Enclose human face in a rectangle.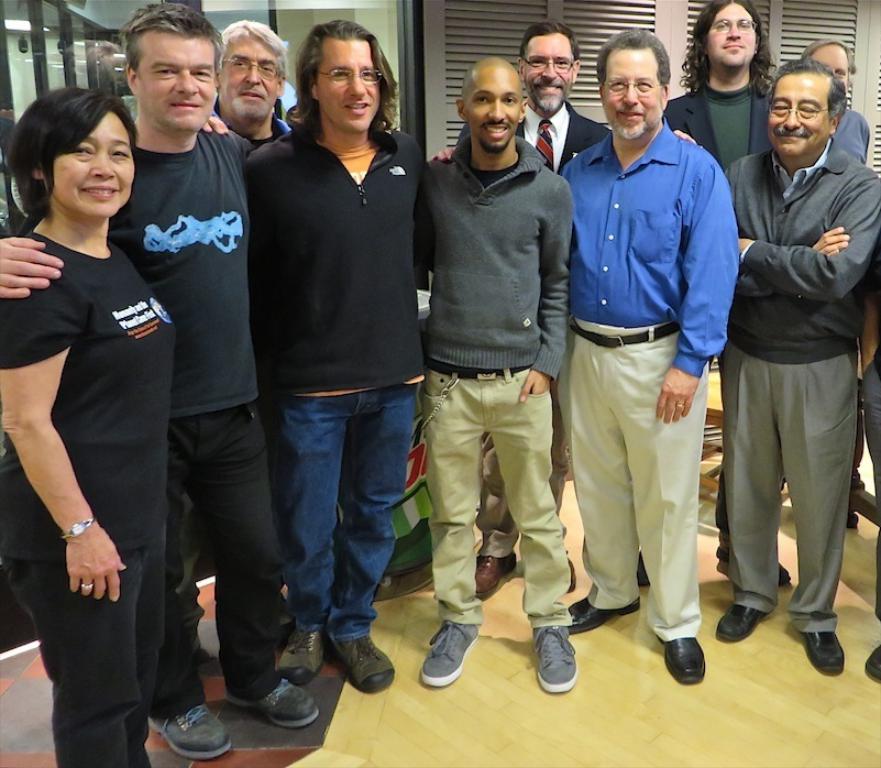
<box>599,51,670,138</box>.
